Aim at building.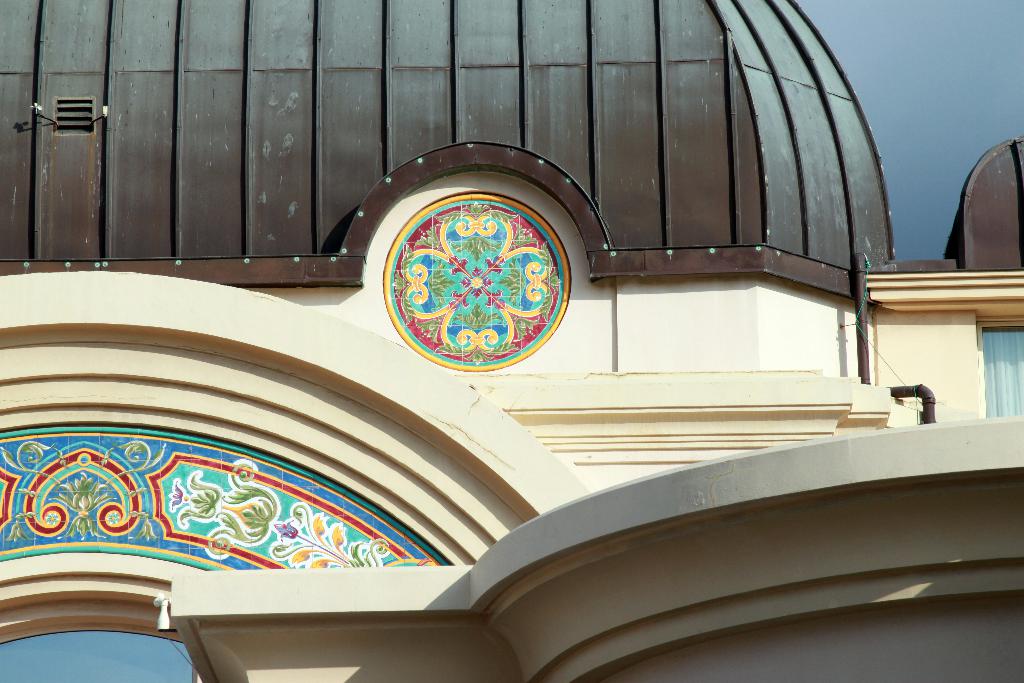
Aimed at [x1=0, y1=0, x2=1023, y2=682].
